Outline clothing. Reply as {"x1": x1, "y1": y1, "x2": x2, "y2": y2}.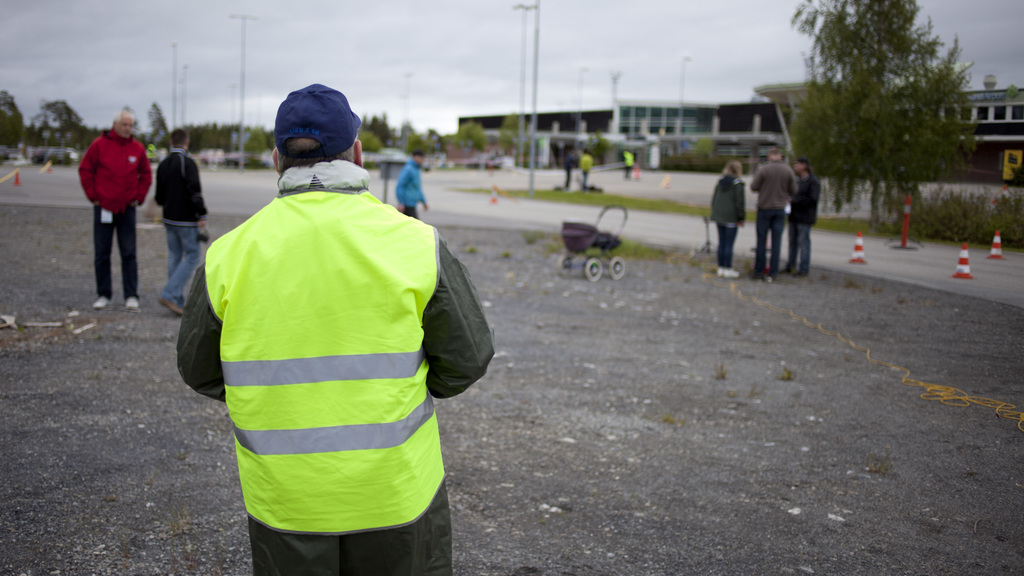
{"x1": 750, "y1": 163, "x2": 800, "y2": 272}.
